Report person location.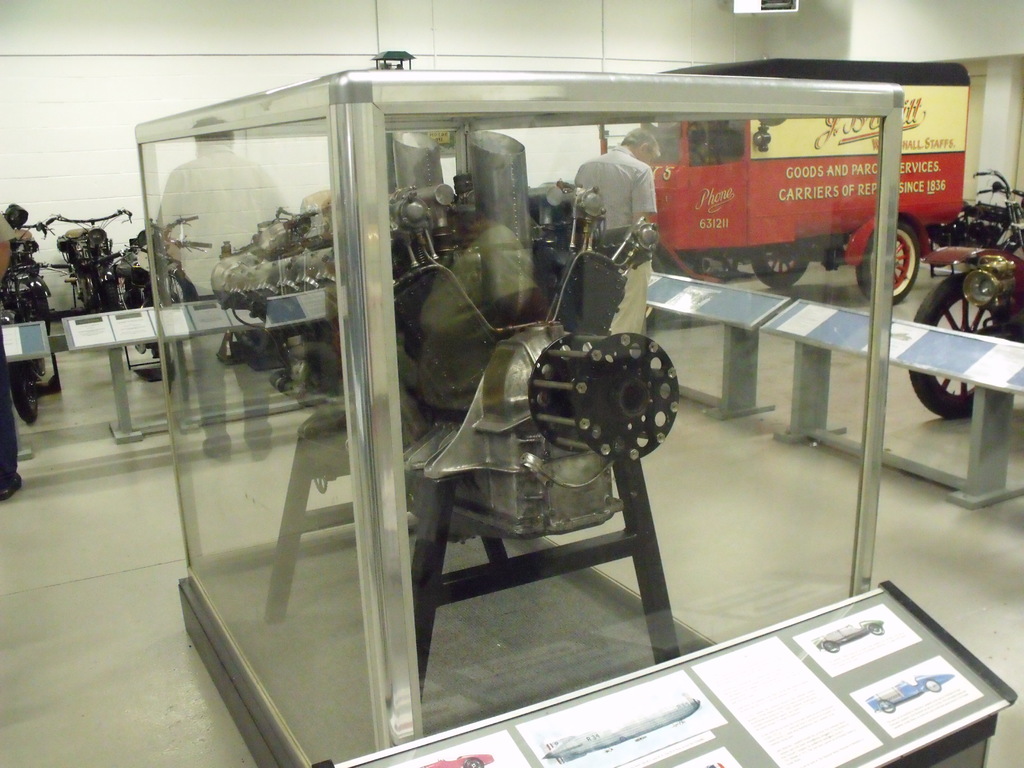
Report: l=153, t=120, r=282, b=470.
